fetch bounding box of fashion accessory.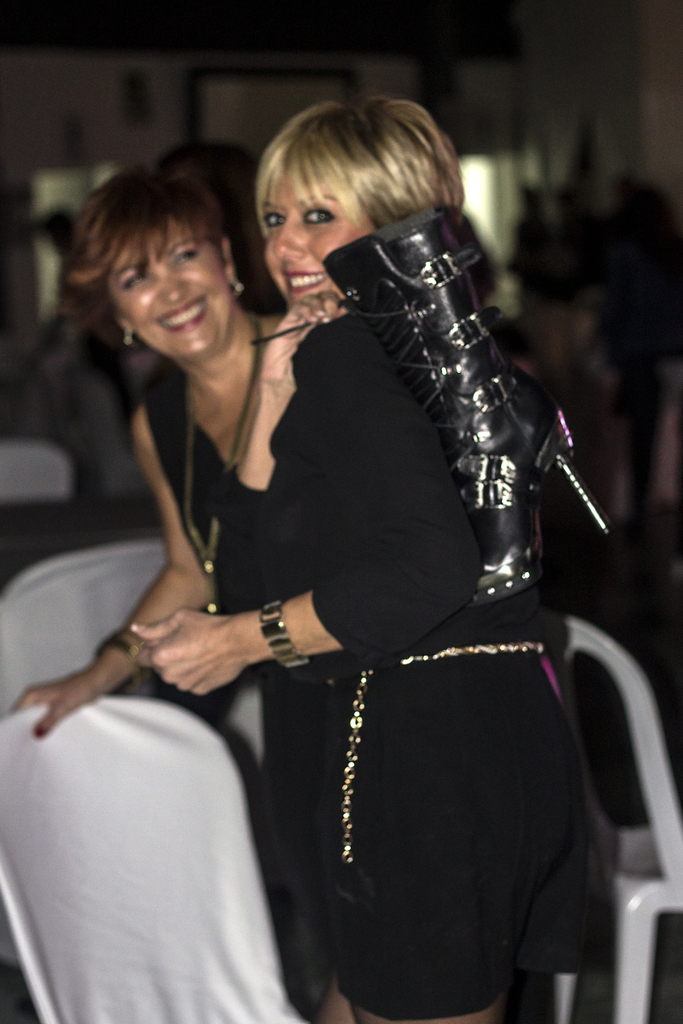
Bbox: (254, 596, 309, 675).
